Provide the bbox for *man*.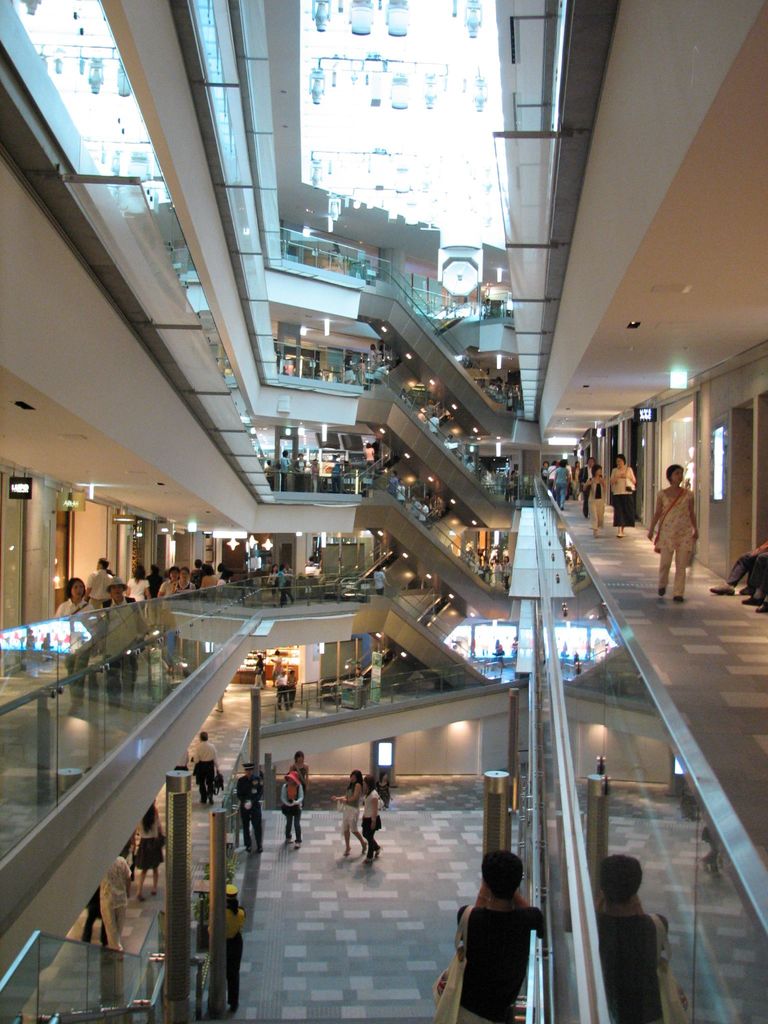
box(282, 562, 293, 604).
